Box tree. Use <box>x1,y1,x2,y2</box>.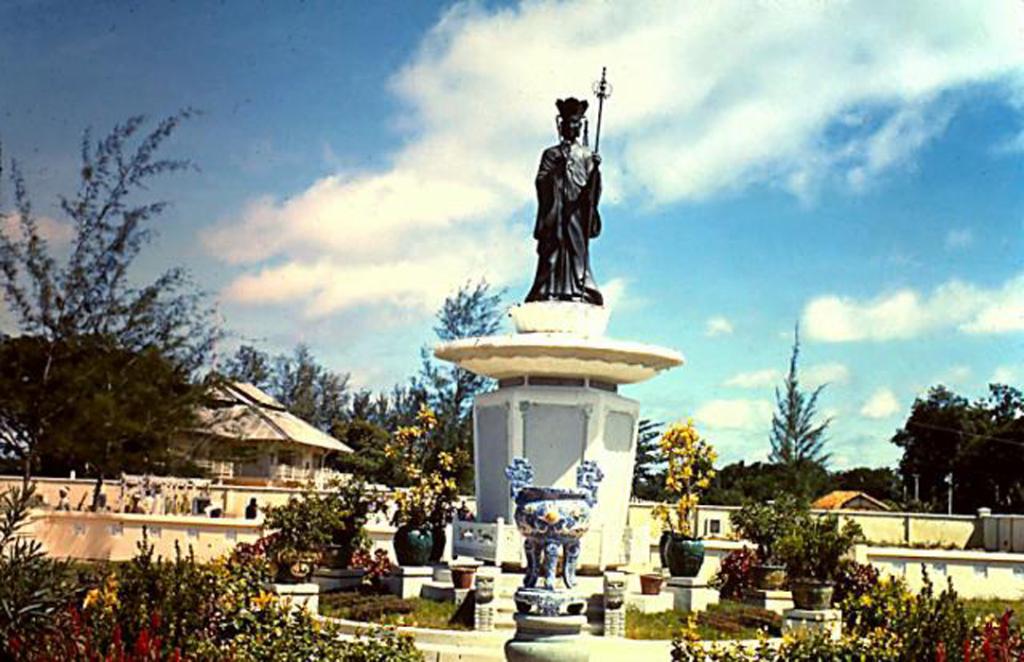
<box>344,390,377,446</box>.
